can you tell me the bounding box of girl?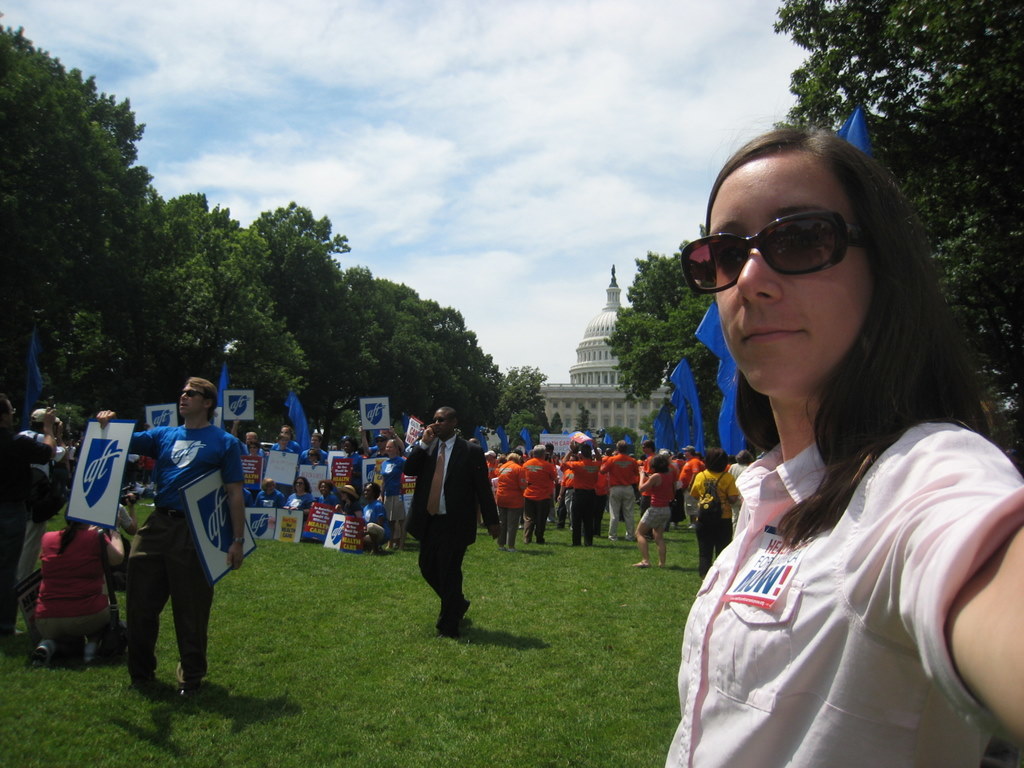
[664, 130, 1022, 767].
